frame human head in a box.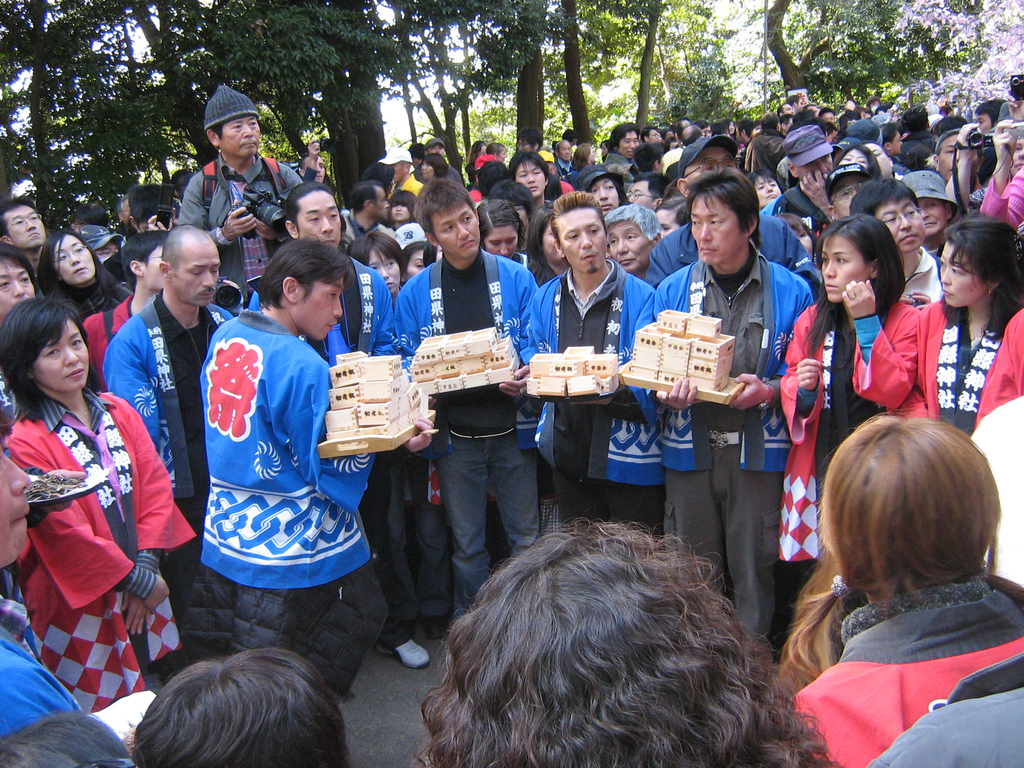
crop(574, 145, 595, 171).
